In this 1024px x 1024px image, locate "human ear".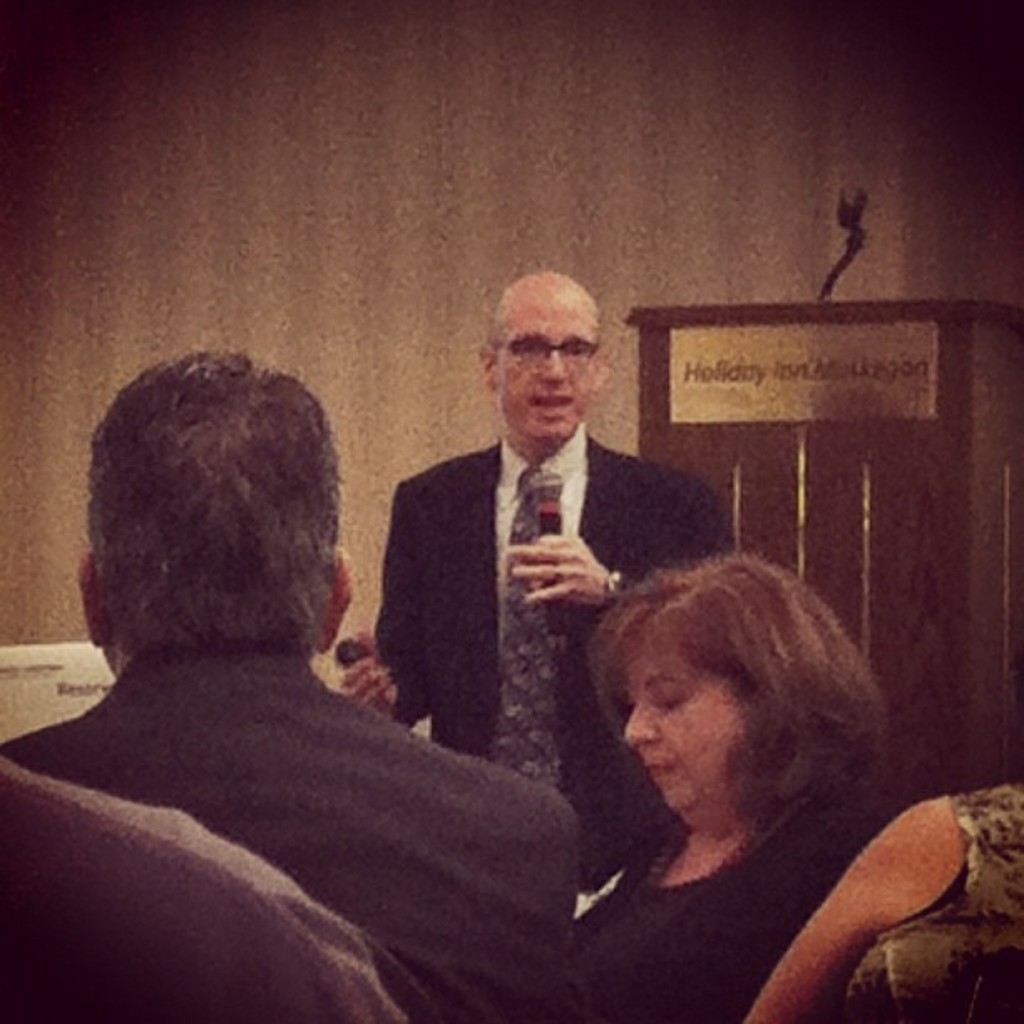
Bounding box: x1=477 y1=343 x2=499 y2=392.
